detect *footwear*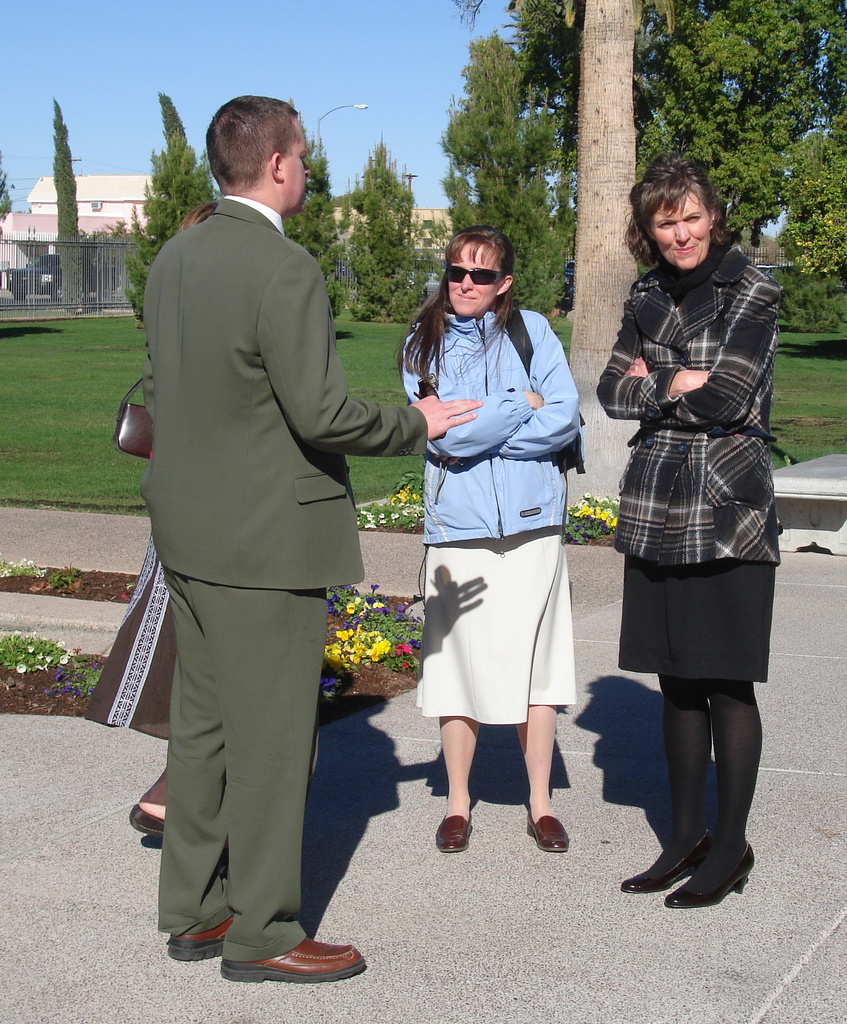
select_region(434, 810, 473, 854)
